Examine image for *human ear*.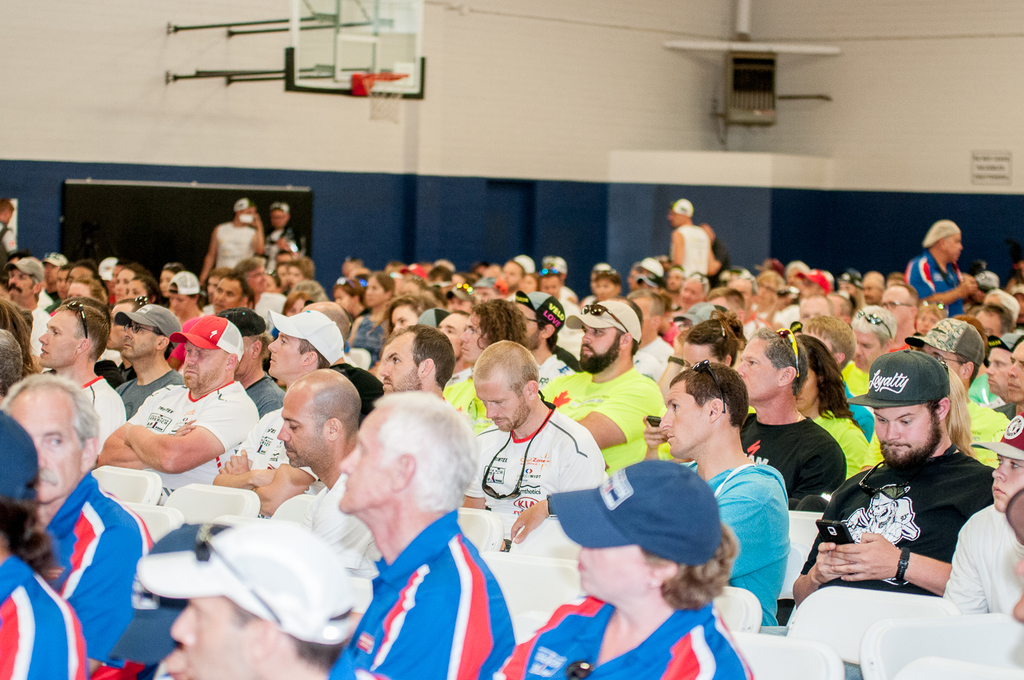
Examination result: <region>648, 313, 663, 328</region>.
